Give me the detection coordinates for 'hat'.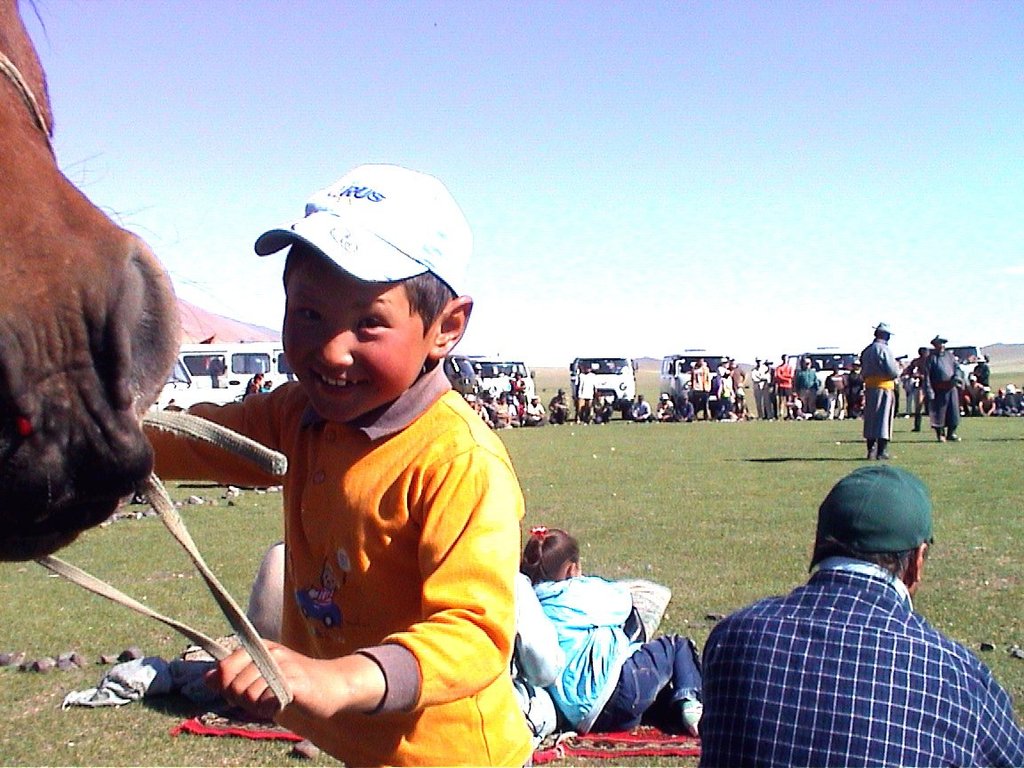
(813,463,937,551).
